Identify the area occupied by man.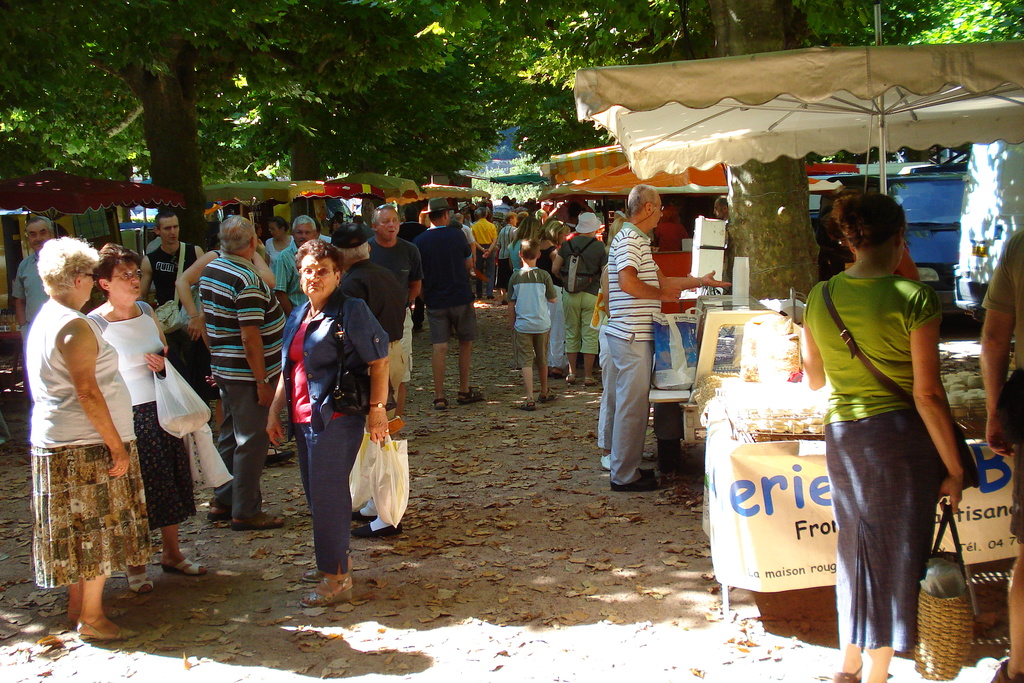
Area: (x1=417, y1=201, x2=483, y2=403).
